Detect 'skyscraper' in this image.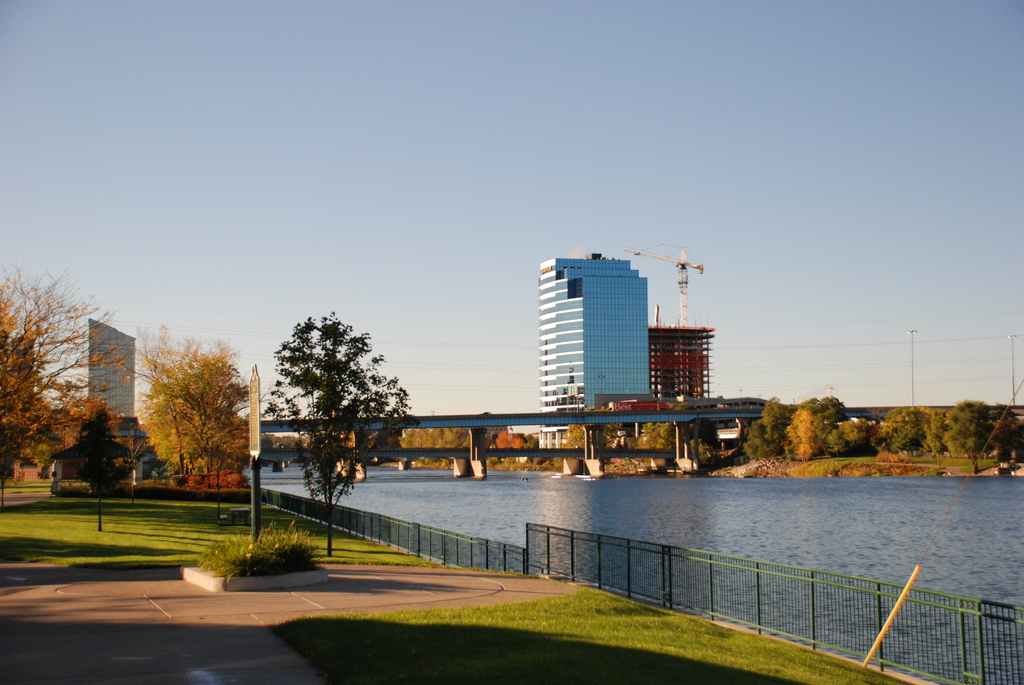
Detection: {"left": 522, "top": 243, "right": 684, "bottom": 422}.
